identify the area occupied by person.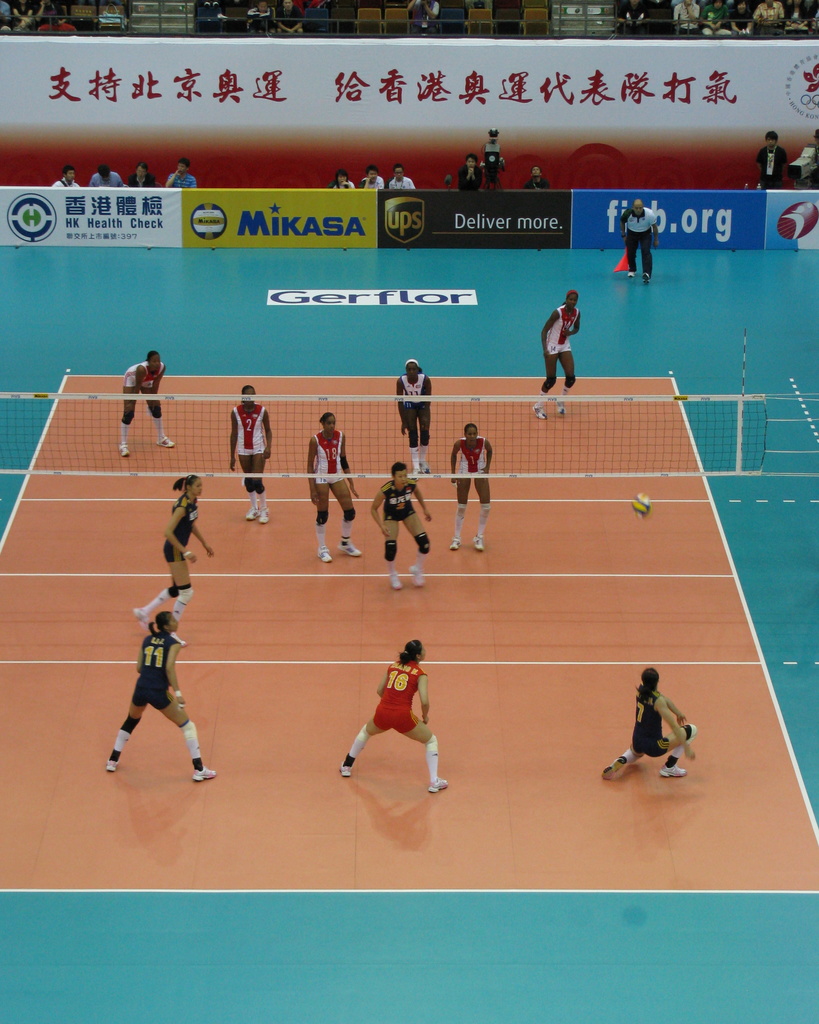
Area: {"x1": 294, "y1": 419, "x2": 361, "y2": 573}.
